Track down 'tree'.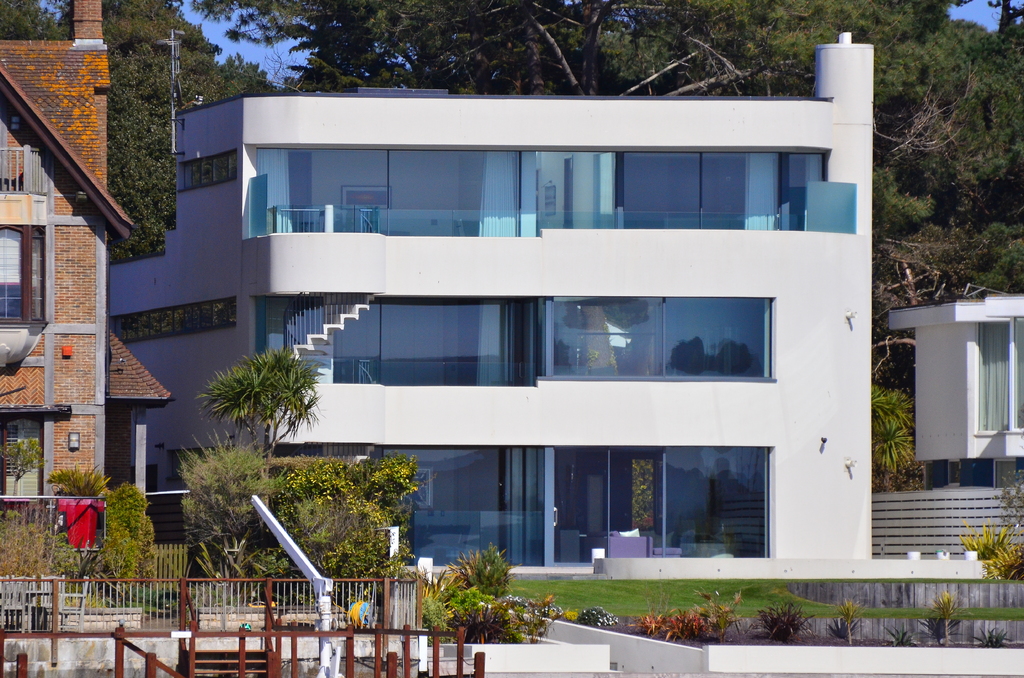
Tracked to bbox=(0, 0, 84, 39).
